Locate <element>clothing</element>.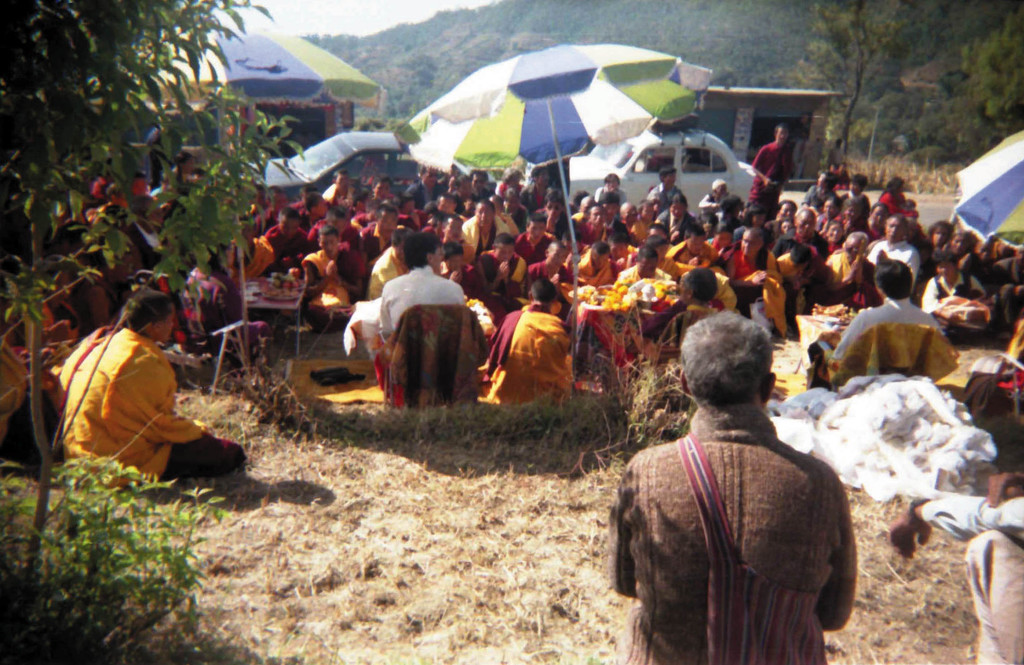
Bounding box: {"x1": 874, "y1": 239, "x2": 918, "y2": 282}.
